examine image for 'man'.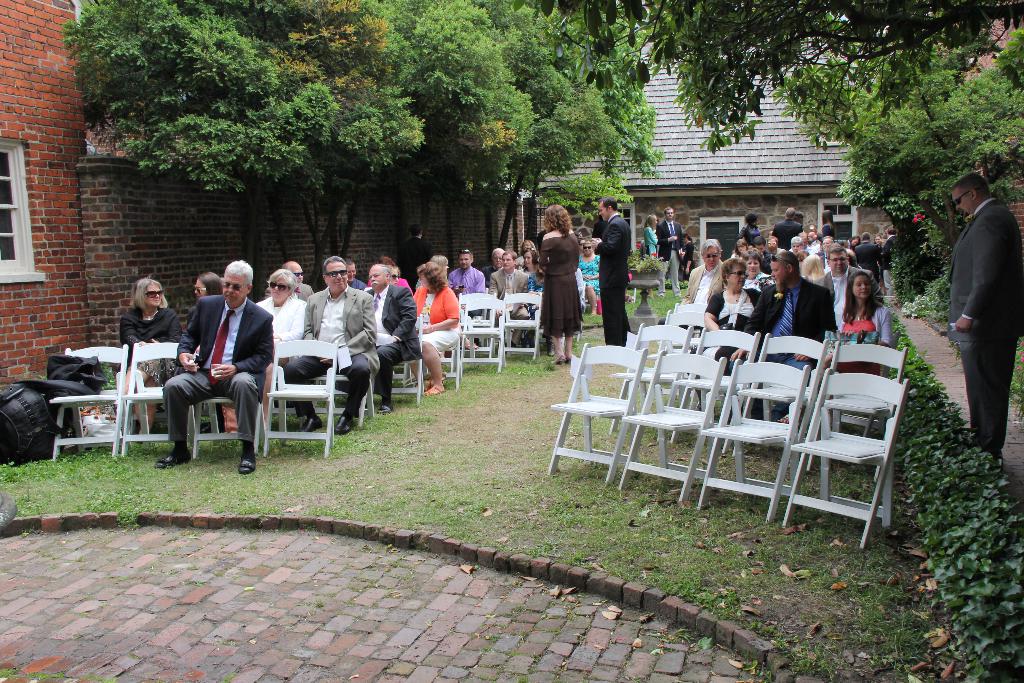
Examination result: crop(742, 233, 774, 277).
